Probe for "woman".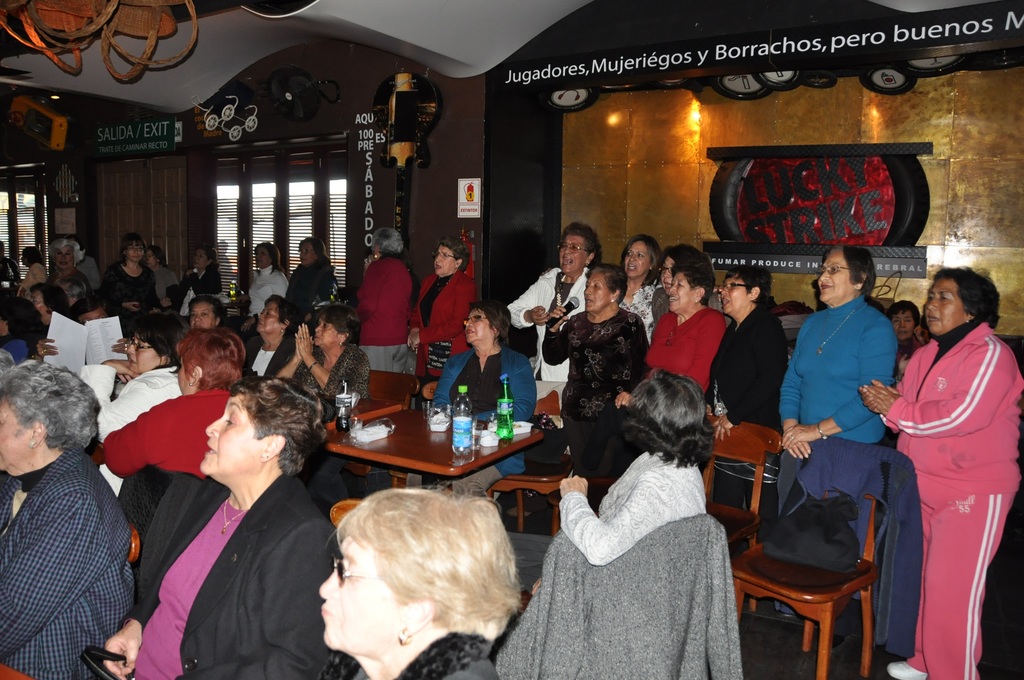
Probe result: (882,216,1011,670).
